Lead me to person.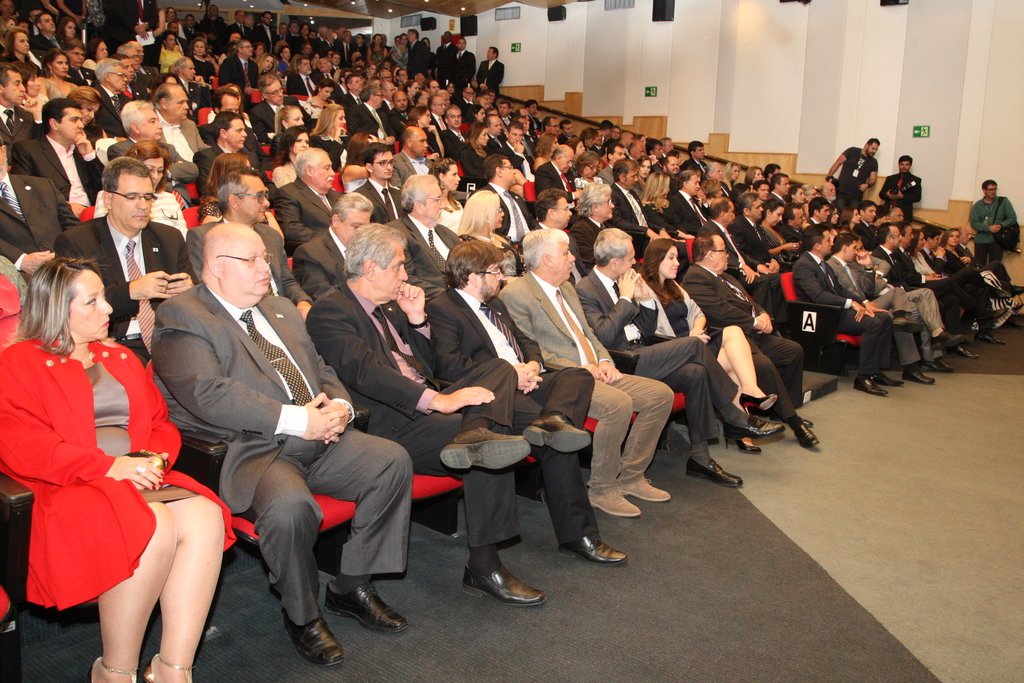
Lead to x1=287 y1=60 x2=322 y2=96.
